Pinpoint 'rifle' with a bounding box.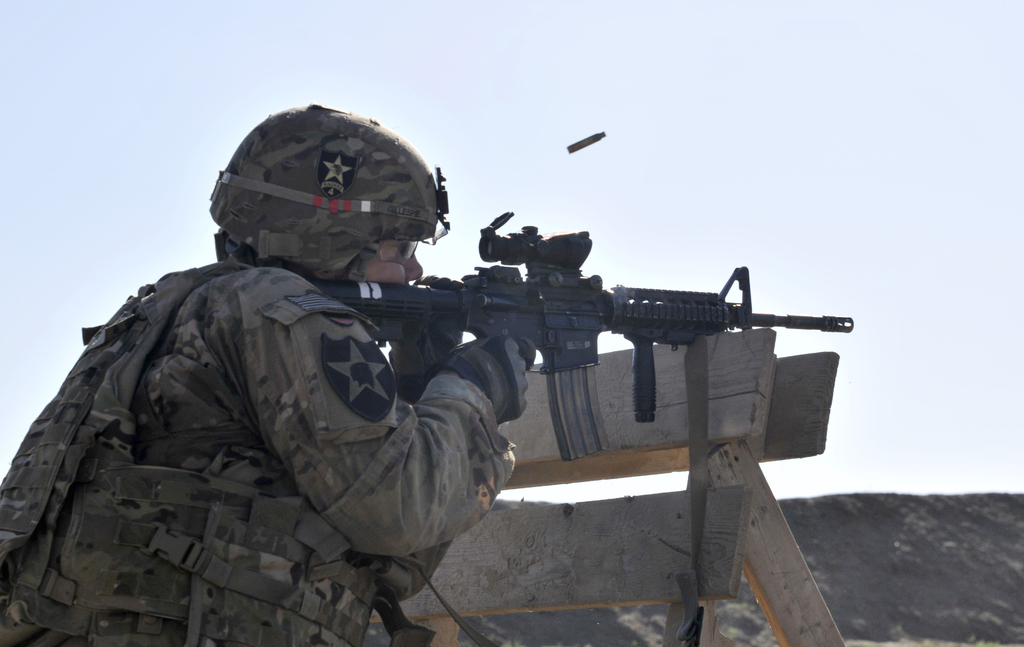
x1=281 y1=230 x2=899 y2=438.
